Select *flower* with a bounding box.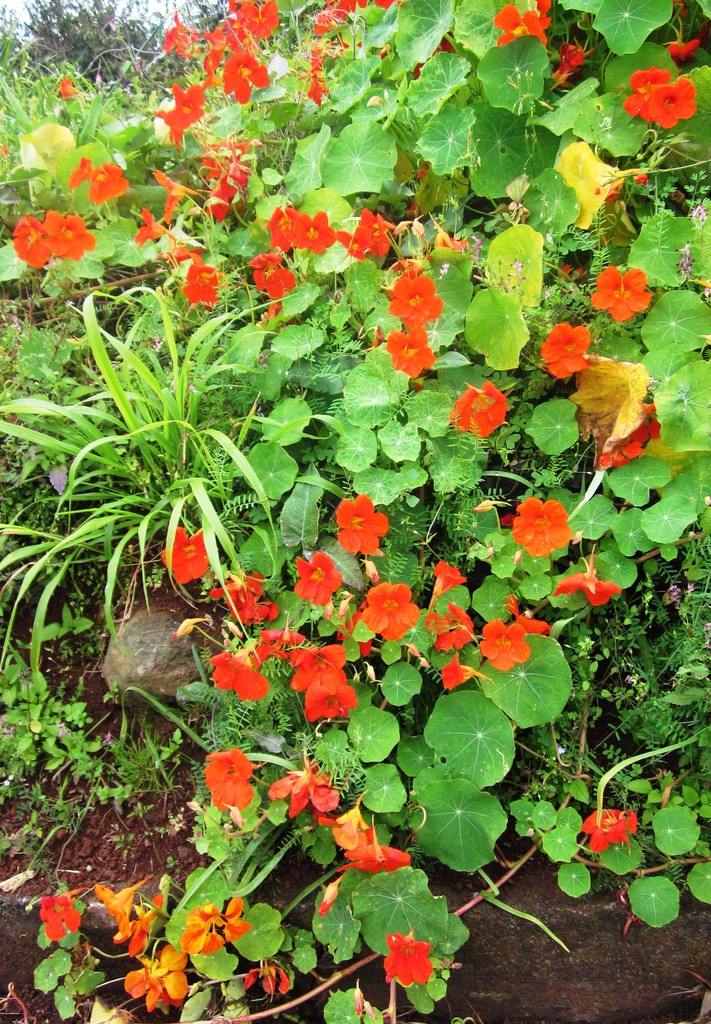
(663, 579, 689, 603).
